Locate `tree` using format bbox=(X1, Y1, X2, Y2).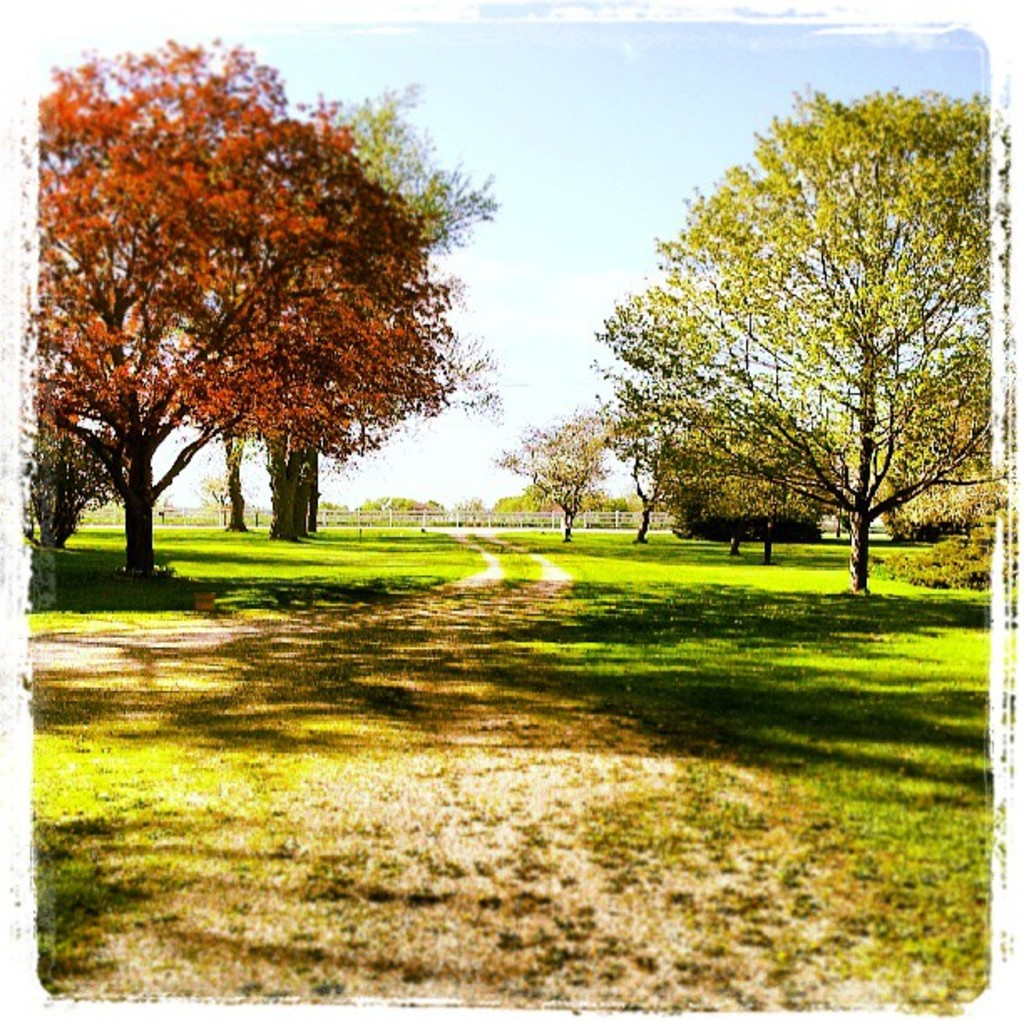
bbox=(7, 412, 119, 550).
